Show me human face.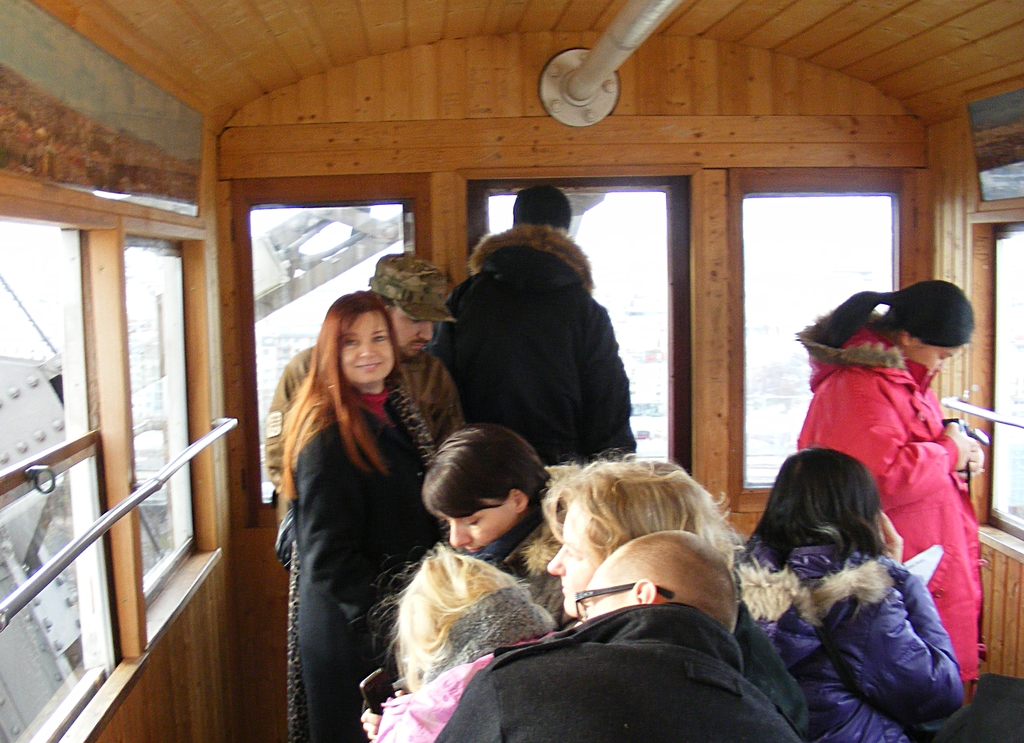
human face is here: bbox(340, 315, 391, 386).
